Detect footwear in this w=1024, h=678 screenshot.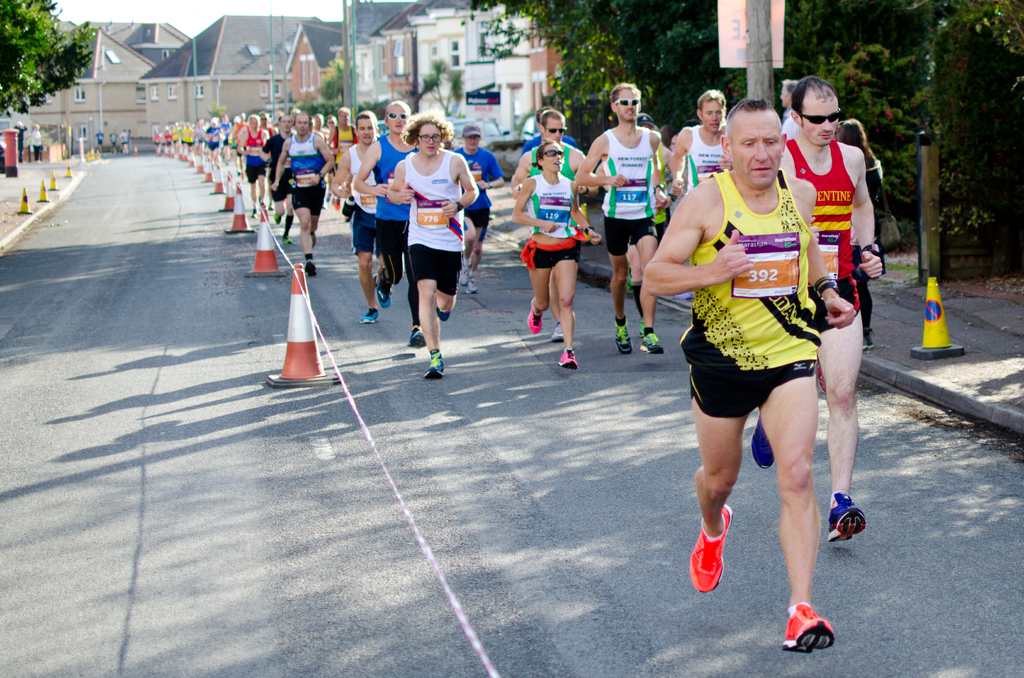
Detection: 458/263/467/285.
